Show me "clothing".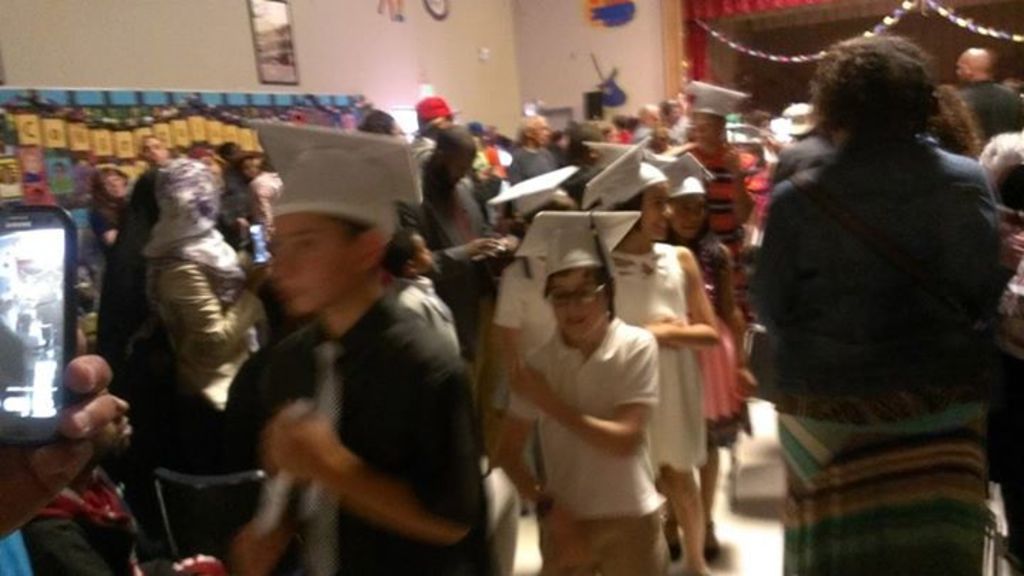
"clothing" is here: x1=412 y1=132 x2=432 y2=171.
